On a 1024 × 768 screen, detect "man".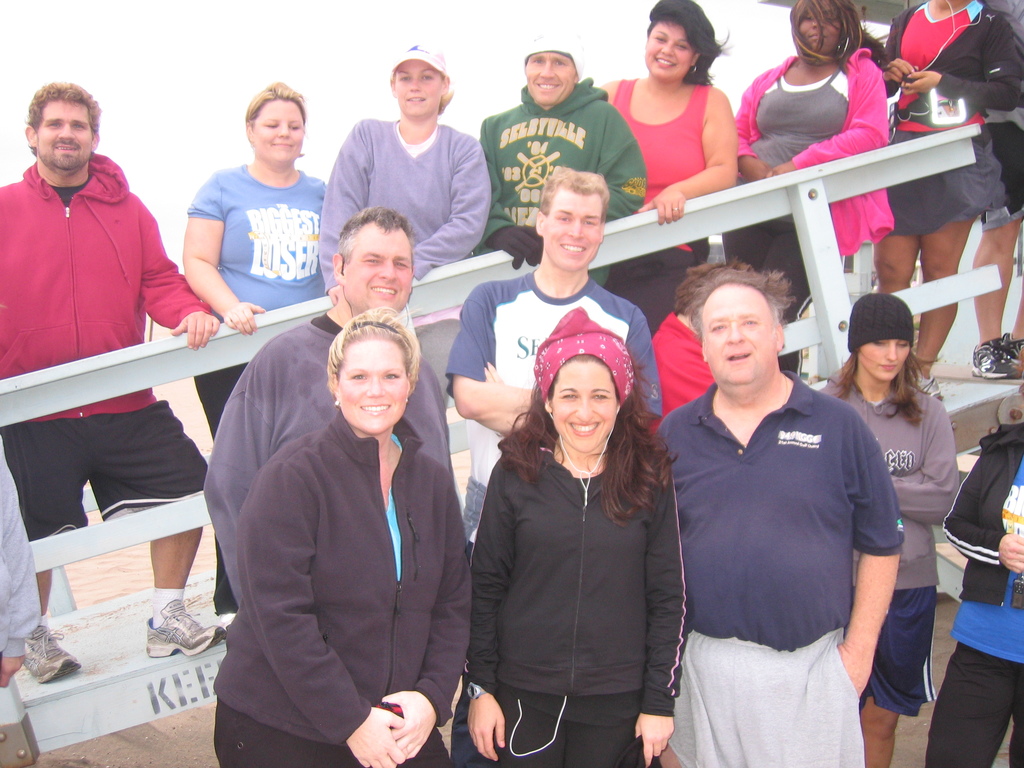
l=472, t=31, r=648, b=288.
